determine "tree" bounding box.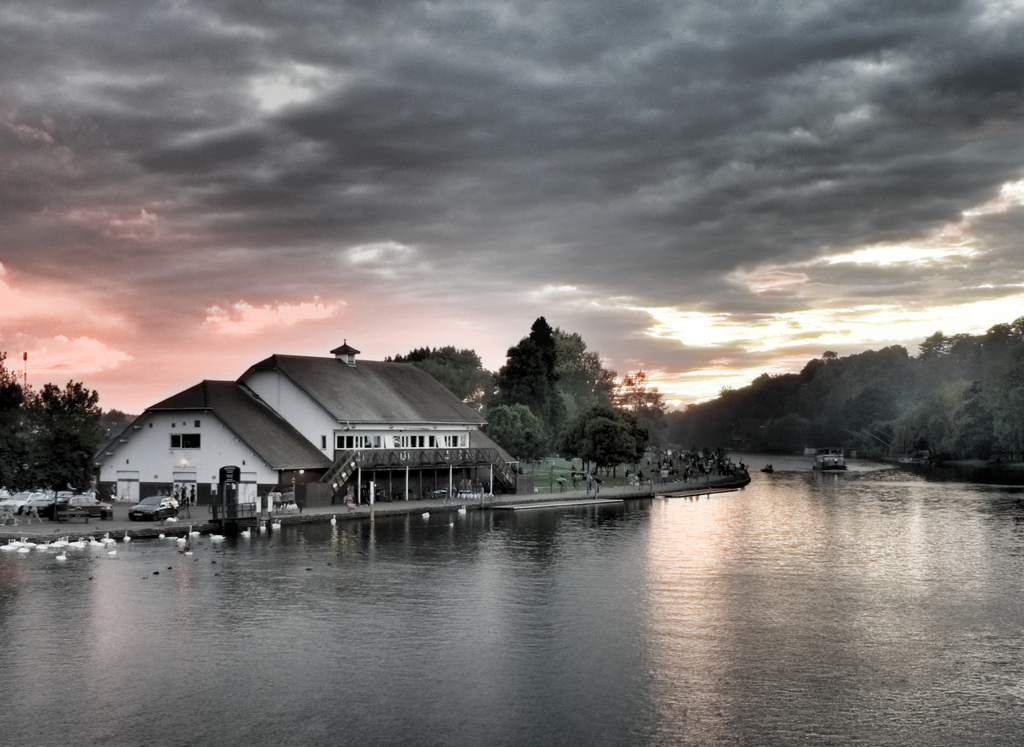
Determined: region(953, 384, 996, 452).
